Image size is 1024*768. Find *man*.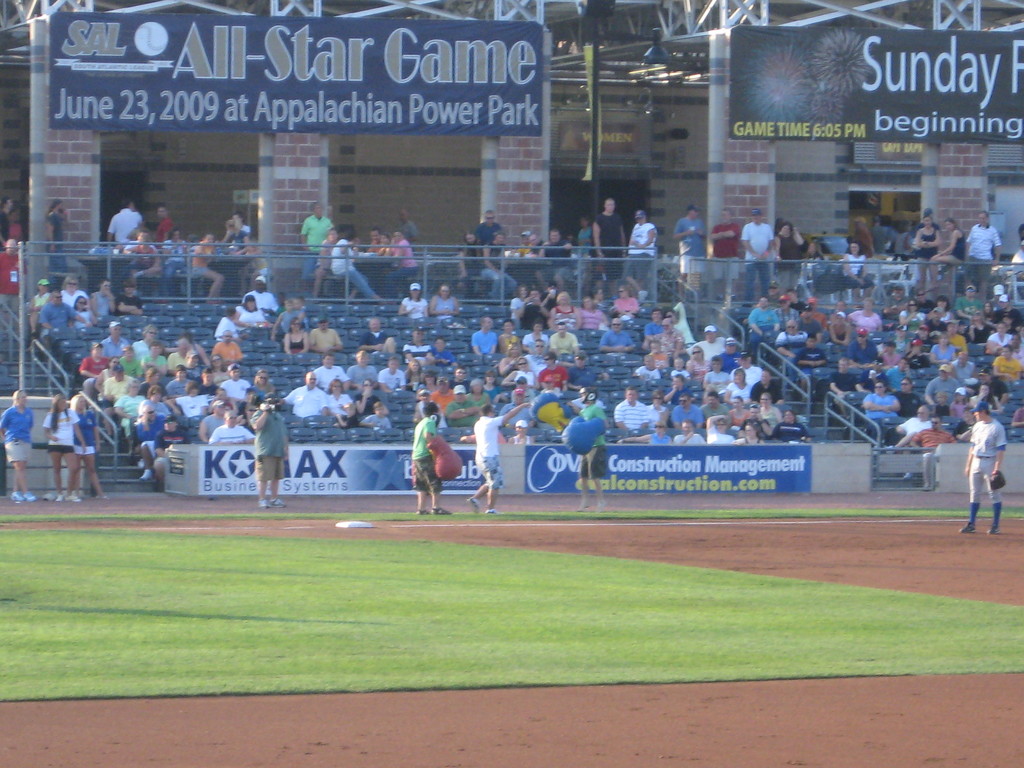
box=[397, 284, 429, 317].
